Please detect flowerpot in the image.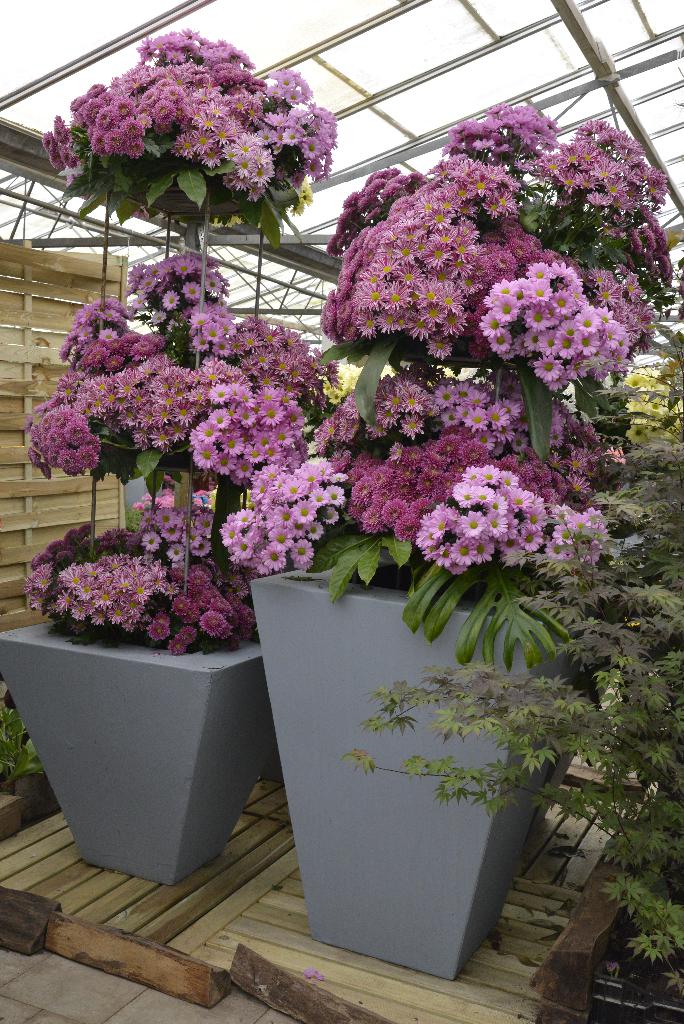
x1=264 y1=591 x2=550 y2=970.
